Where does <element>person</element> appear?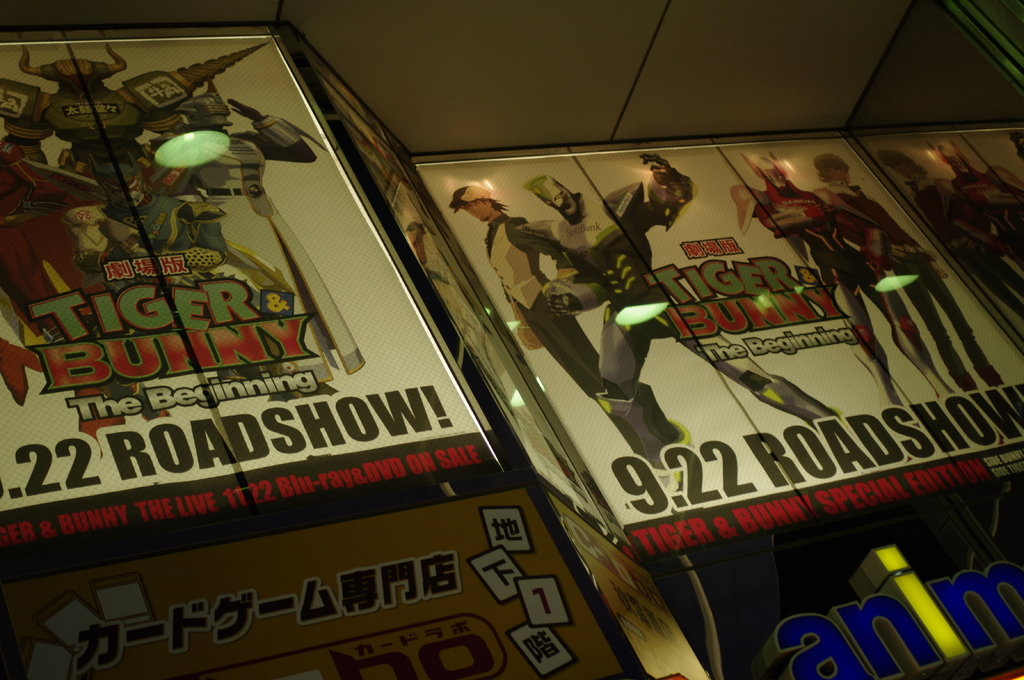
Appears at 63:148:260:338.
